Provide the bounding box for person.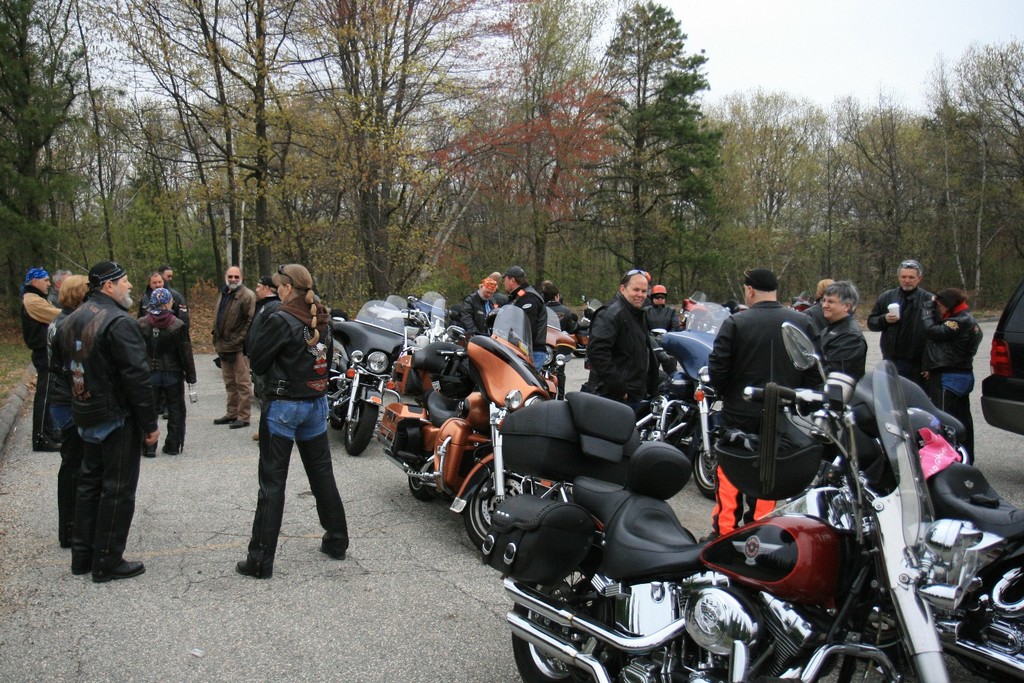
(141,269,178,455).
